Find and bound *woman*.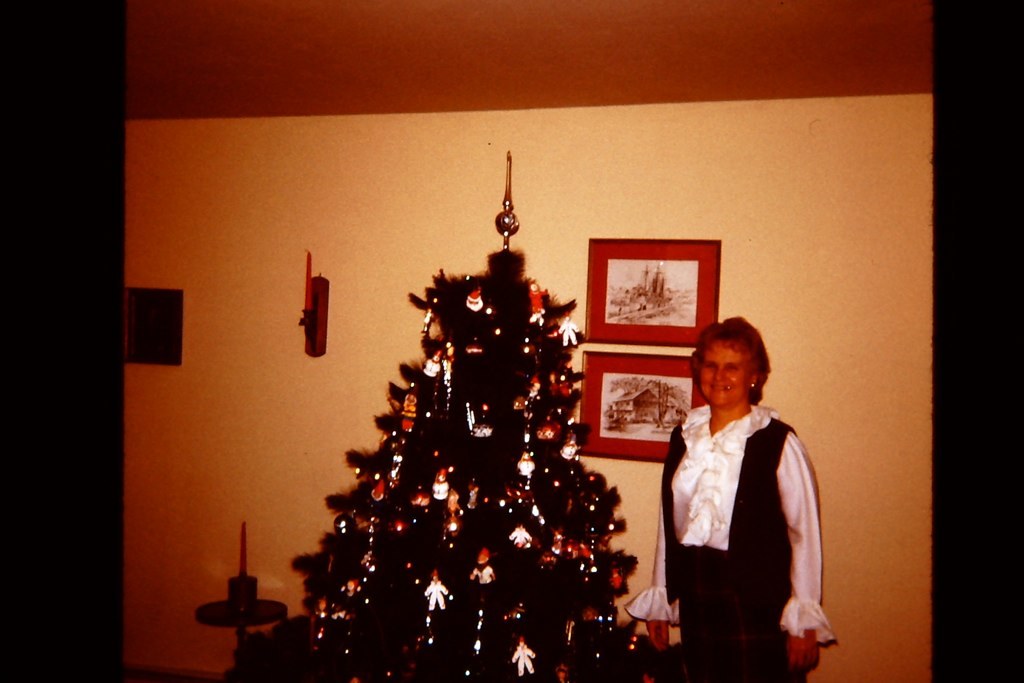
Bound: box(622, 311, 820, 682).
